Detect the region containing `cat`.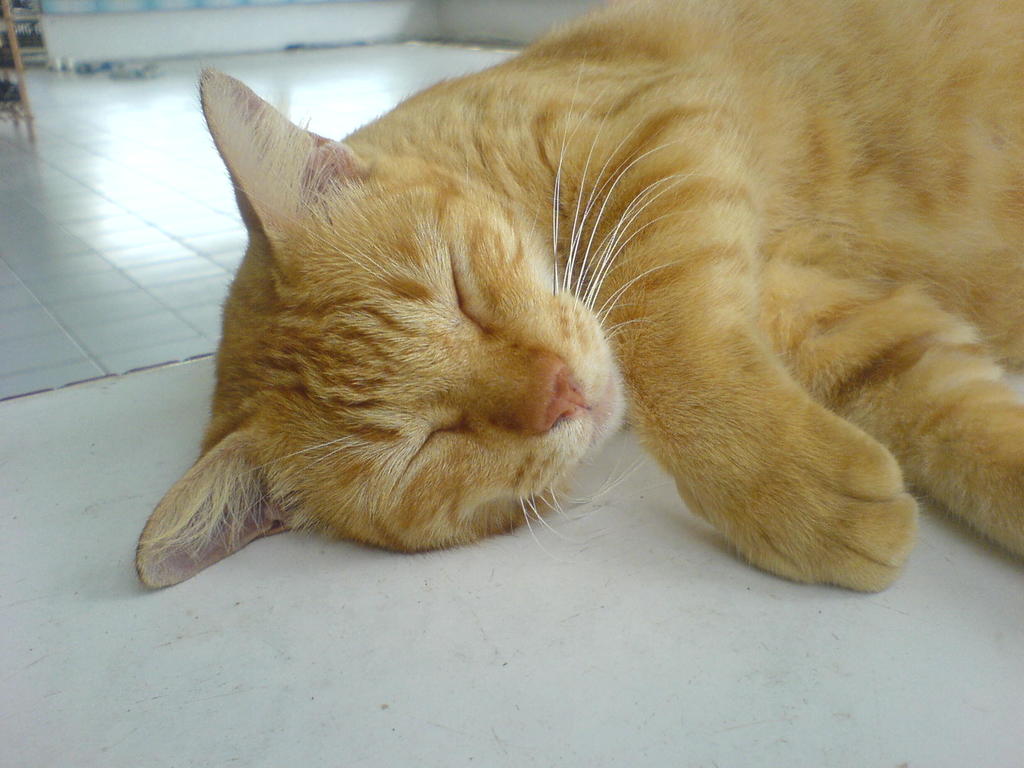
[x1=123, y1=3, x2=1023, y2=595].
